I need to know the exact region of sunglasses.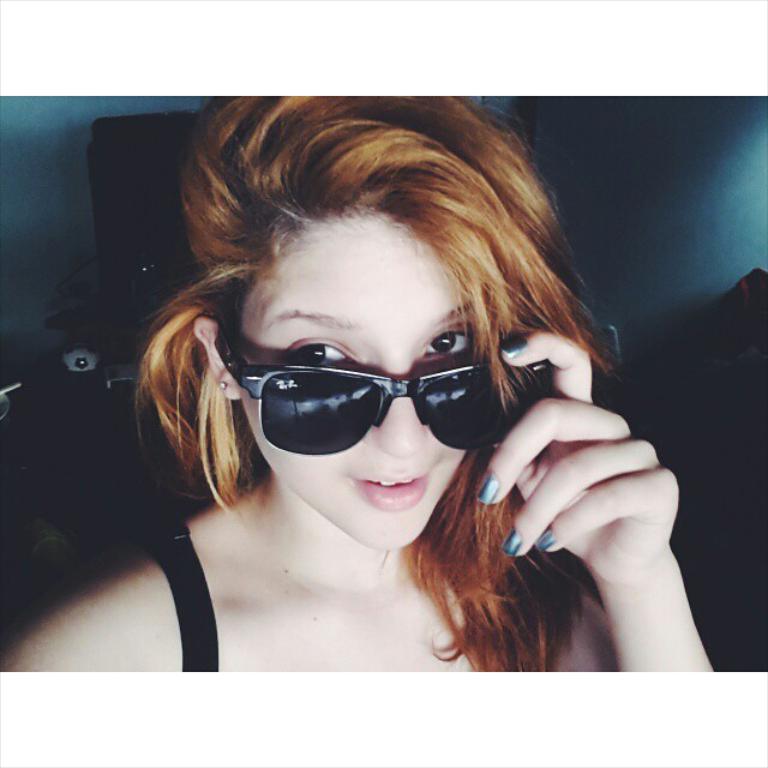
Region: rect(215, 284, 554, 457).
